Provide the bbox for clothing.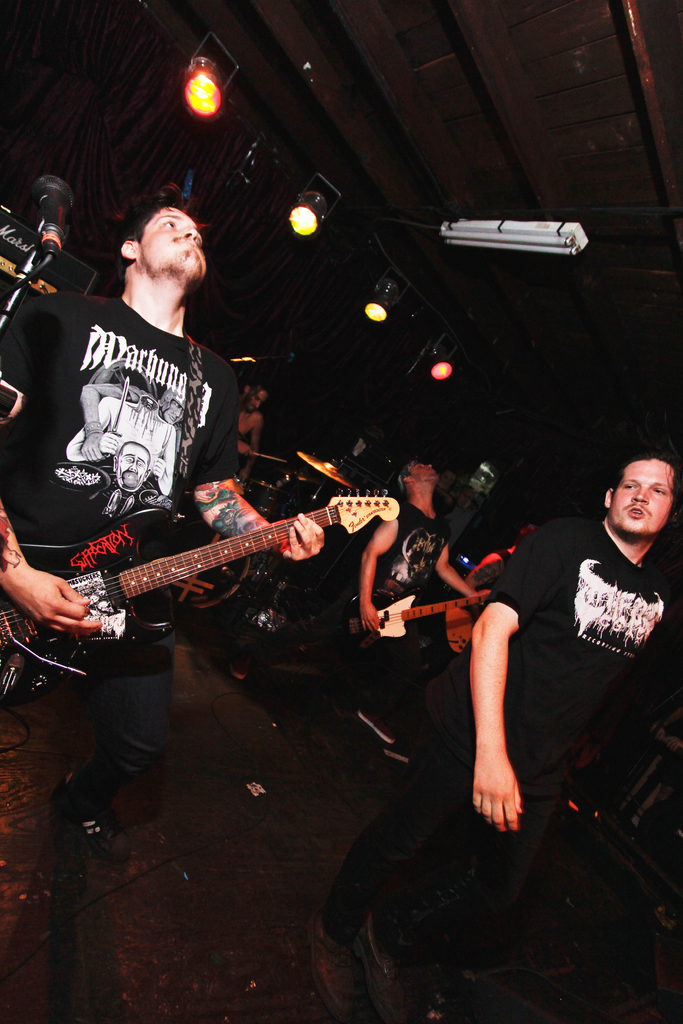
352,514,448,641.
